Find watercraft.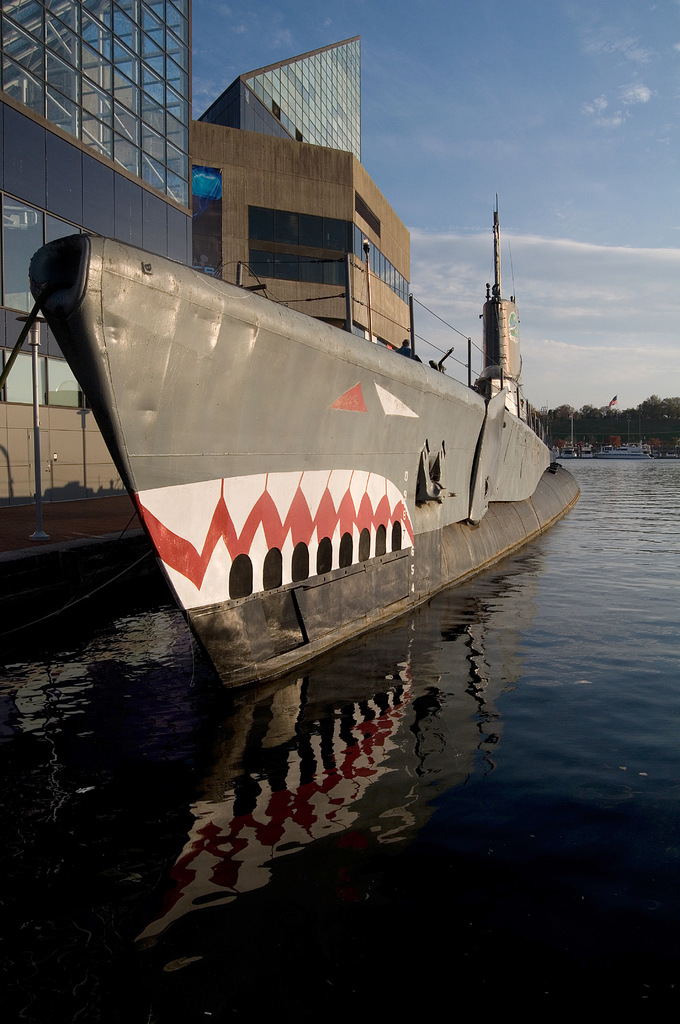
bbox=(575, 438, 590, 470).
